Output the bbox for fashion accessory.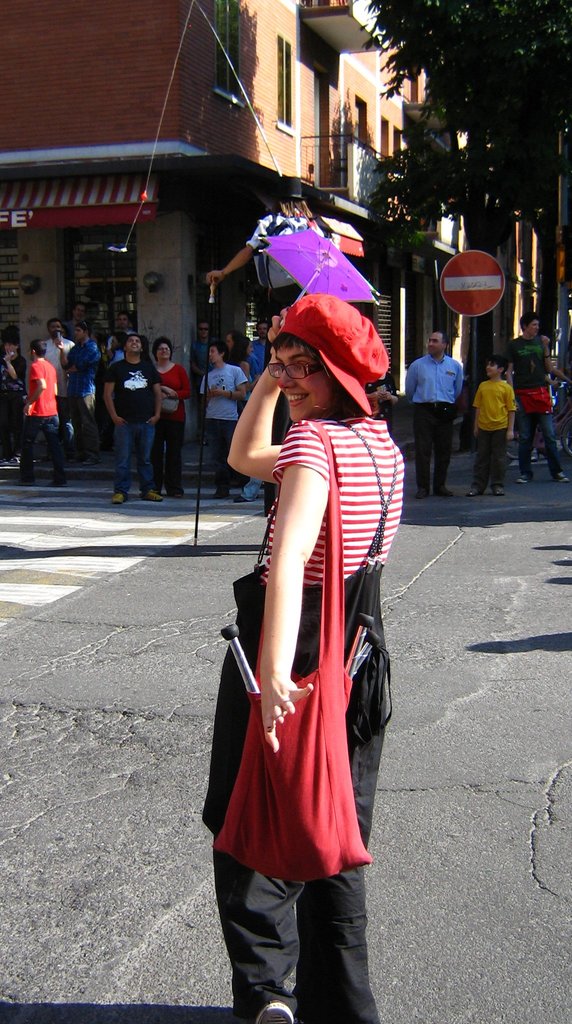
[557, 474, 569, 484].
